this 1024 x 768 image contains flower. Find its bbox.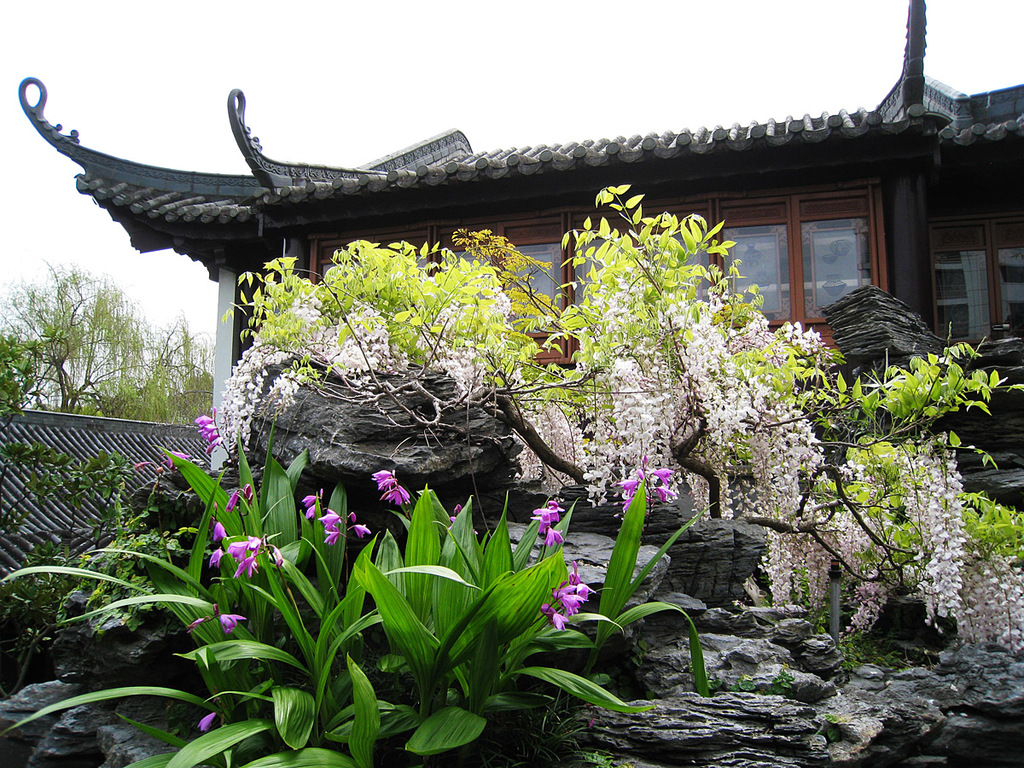
<box>201,710,222,729</box>.
